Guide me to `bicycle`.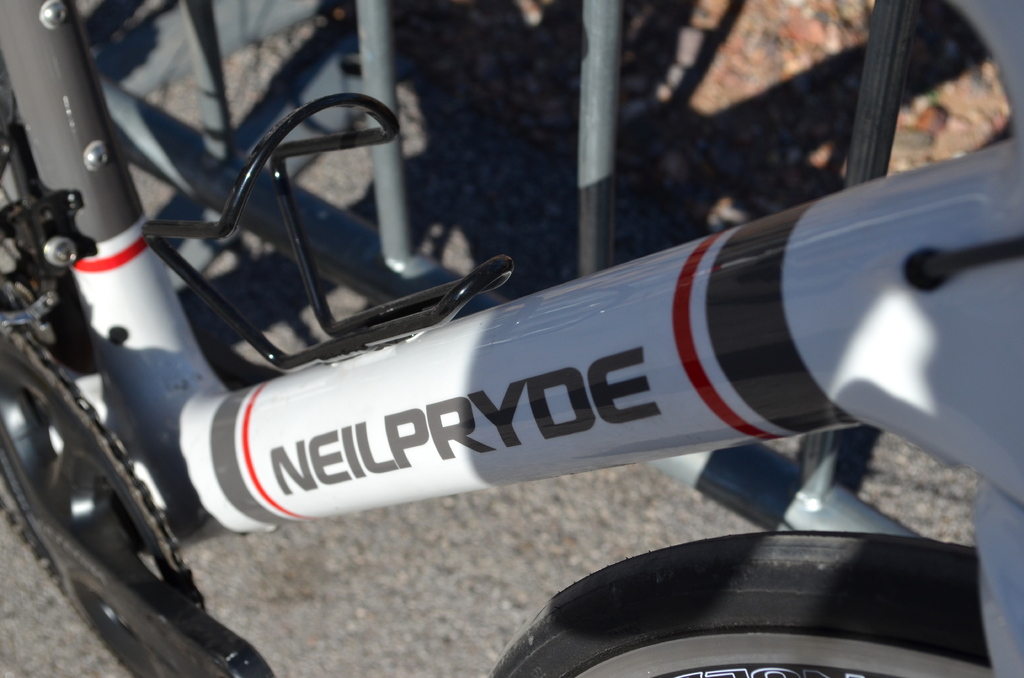
Guidance: (left=0, top=0, right=1023, bottom=677).
